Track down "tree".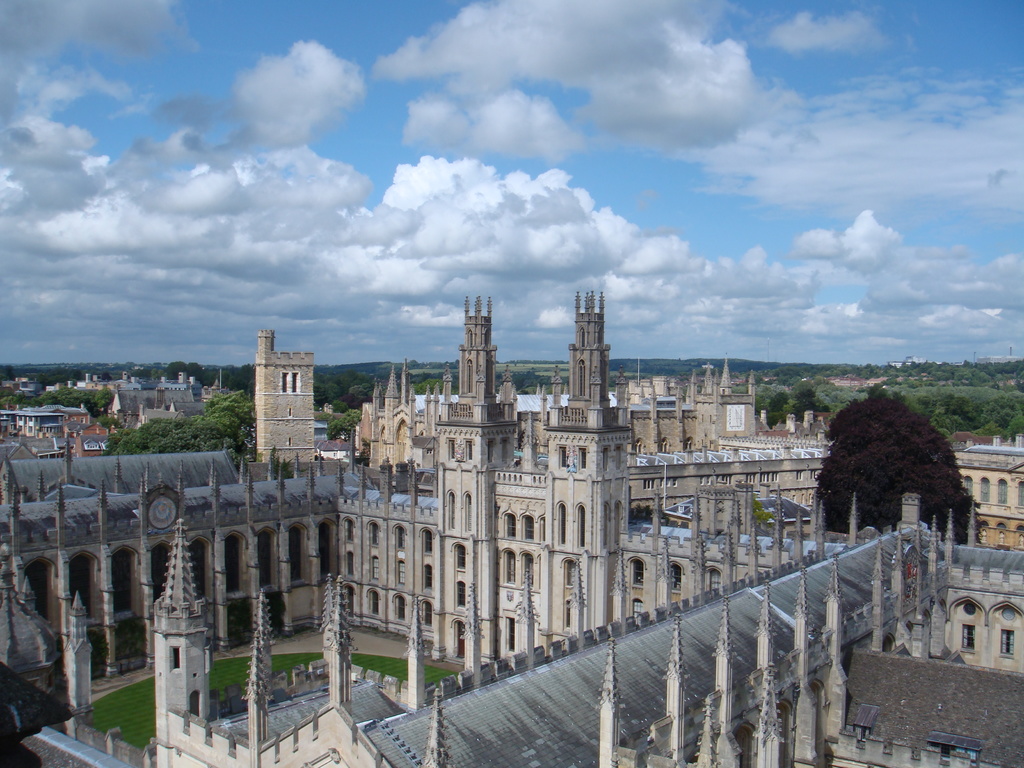
Tracked to 355,375,371,394.
